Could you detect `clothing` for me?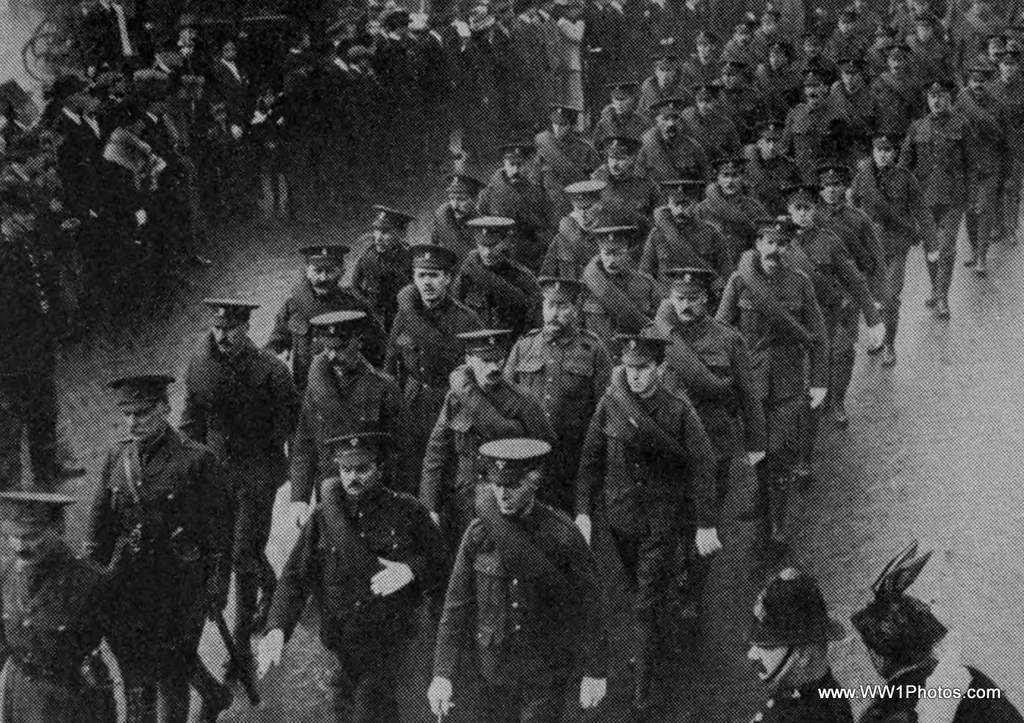
Detection result: [left=255, top=482, right=440, bottom=722].
